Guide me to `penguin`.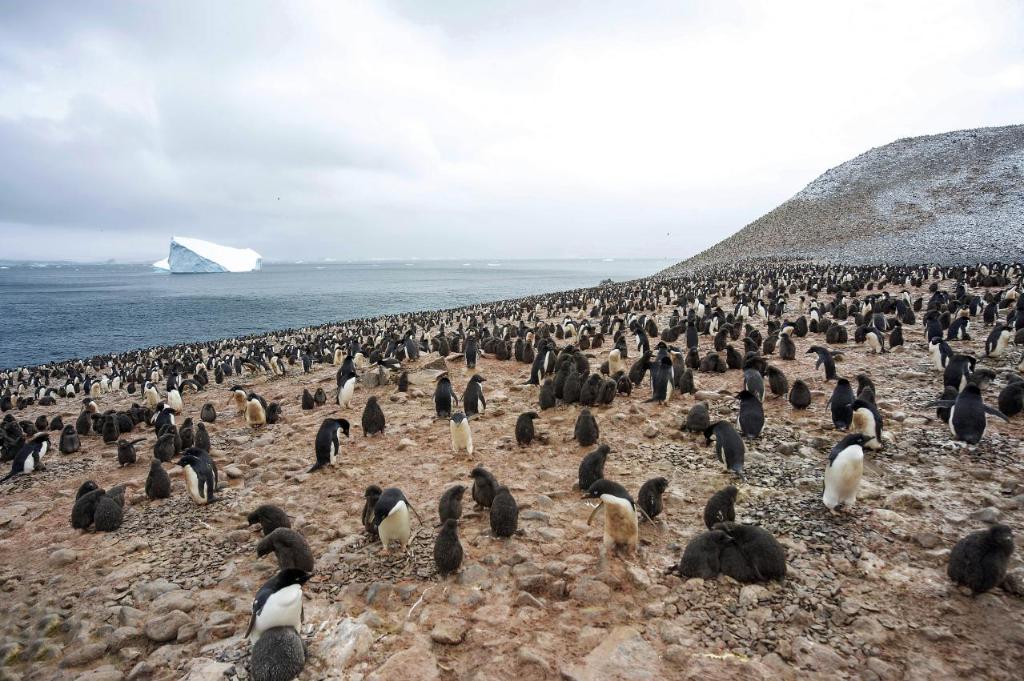
Guidance: (340, 352, 354, 379).
